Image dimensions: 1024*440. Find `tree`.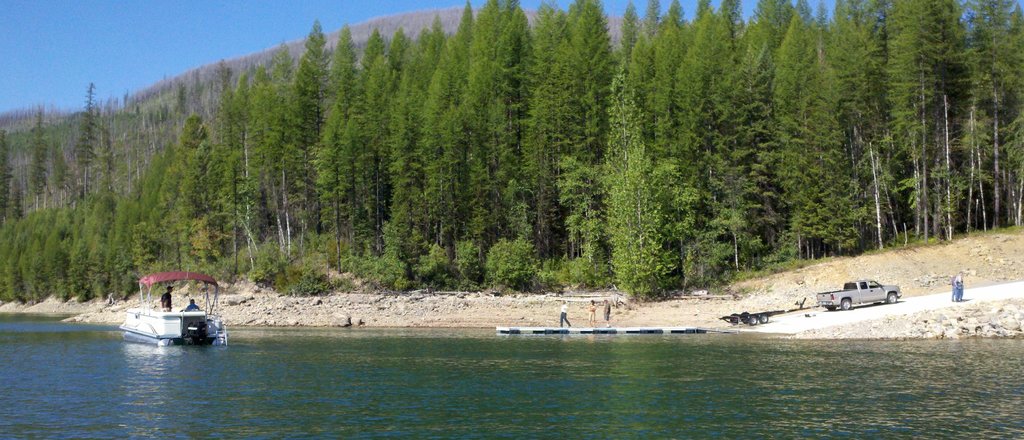
{"left": 931, "top": 0, "right": 979, "bottom": 229}.
